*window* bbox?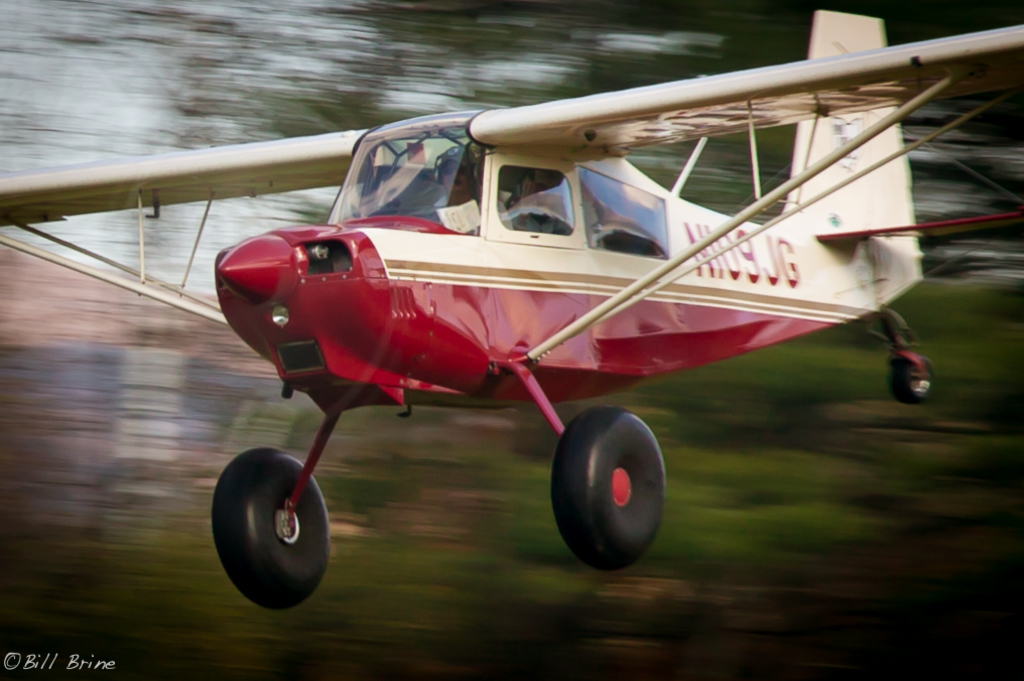
{"x1": 578, "y1": 168, "x2": 668, "y2": 262}
